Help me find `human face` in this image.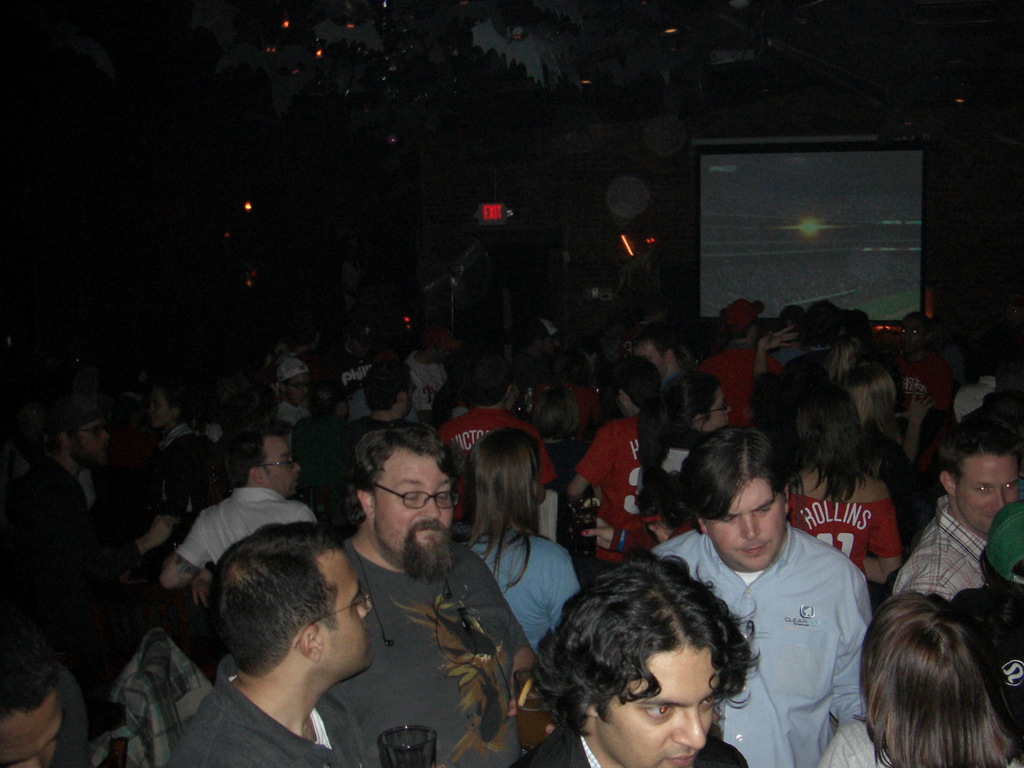
Found it: 82,417,108,458.
